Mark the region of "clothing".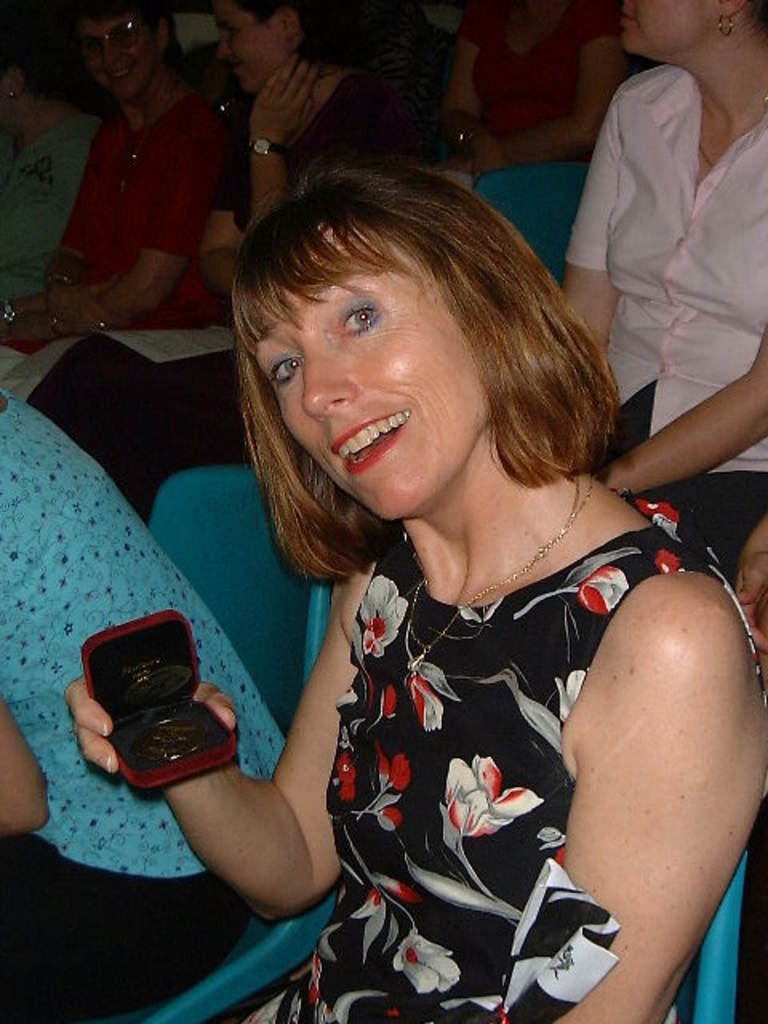
Region: crop(464, 3, 629, 170).
